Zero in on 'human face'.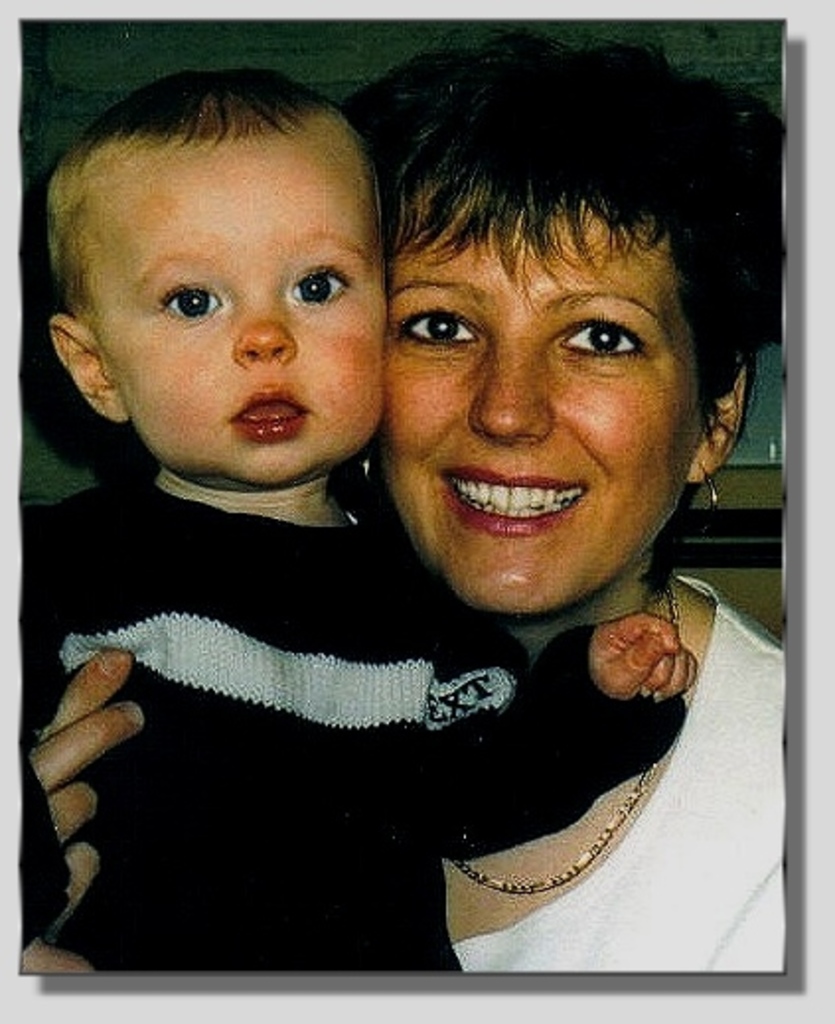
Zeroed in: detection(385, 201, 705, 614).
